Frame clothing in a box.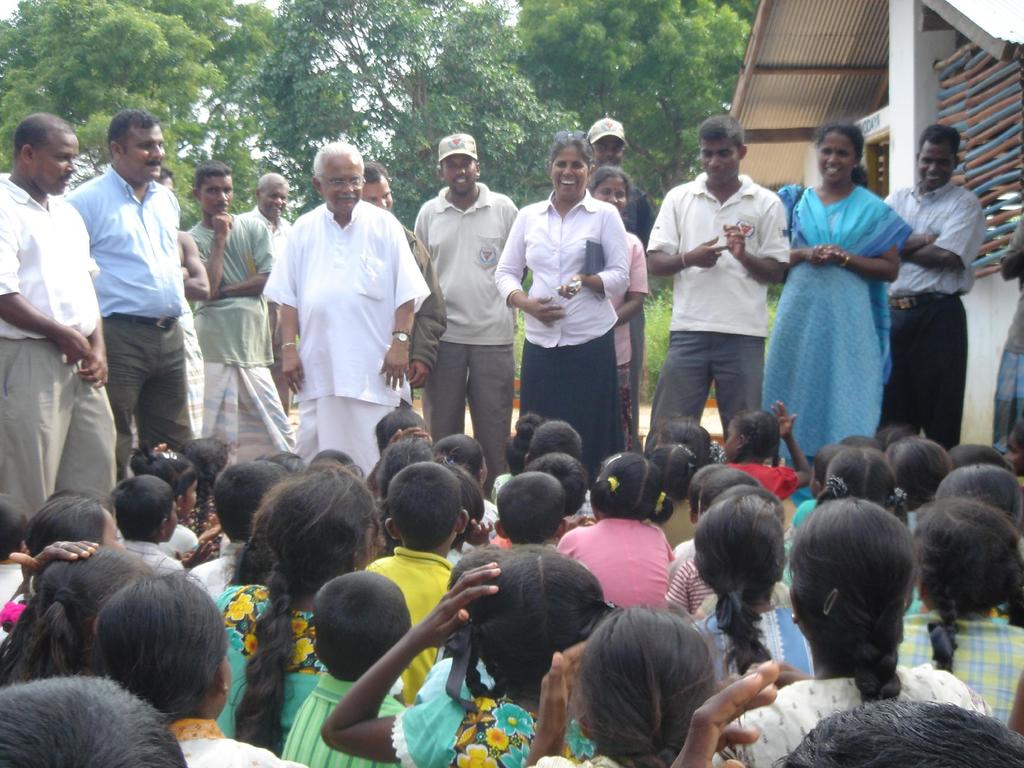
(x1=264, y1=172, x2=409, y2=456).
